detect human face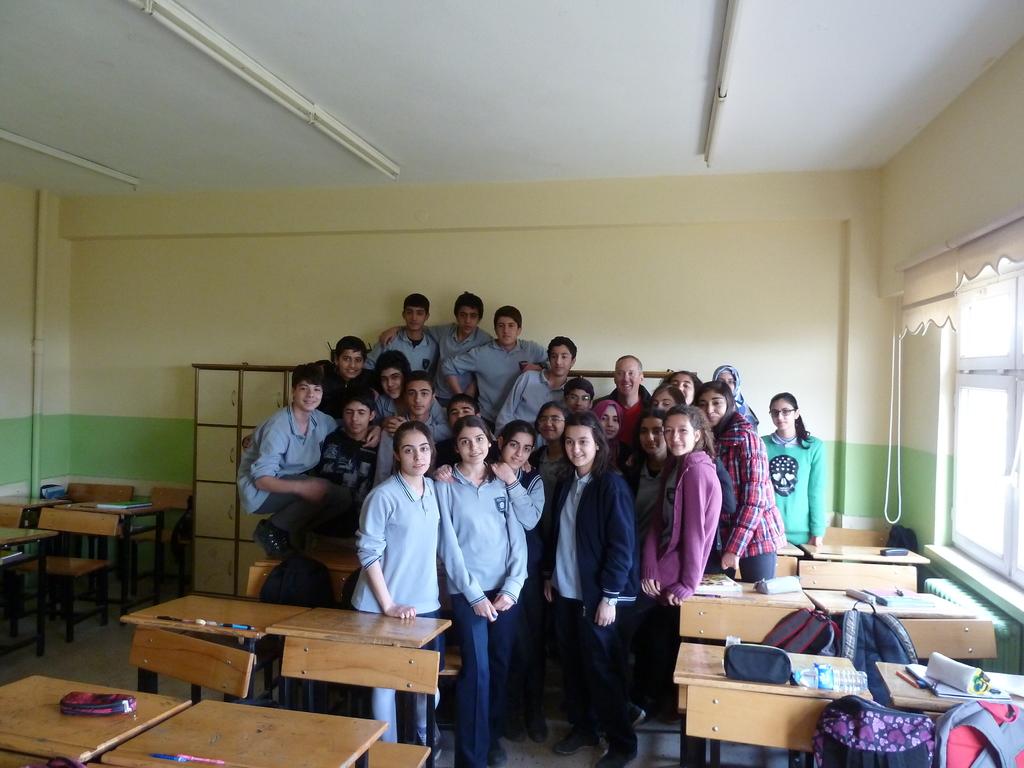
<bbox>404, 305, 424, 324</bbox>
